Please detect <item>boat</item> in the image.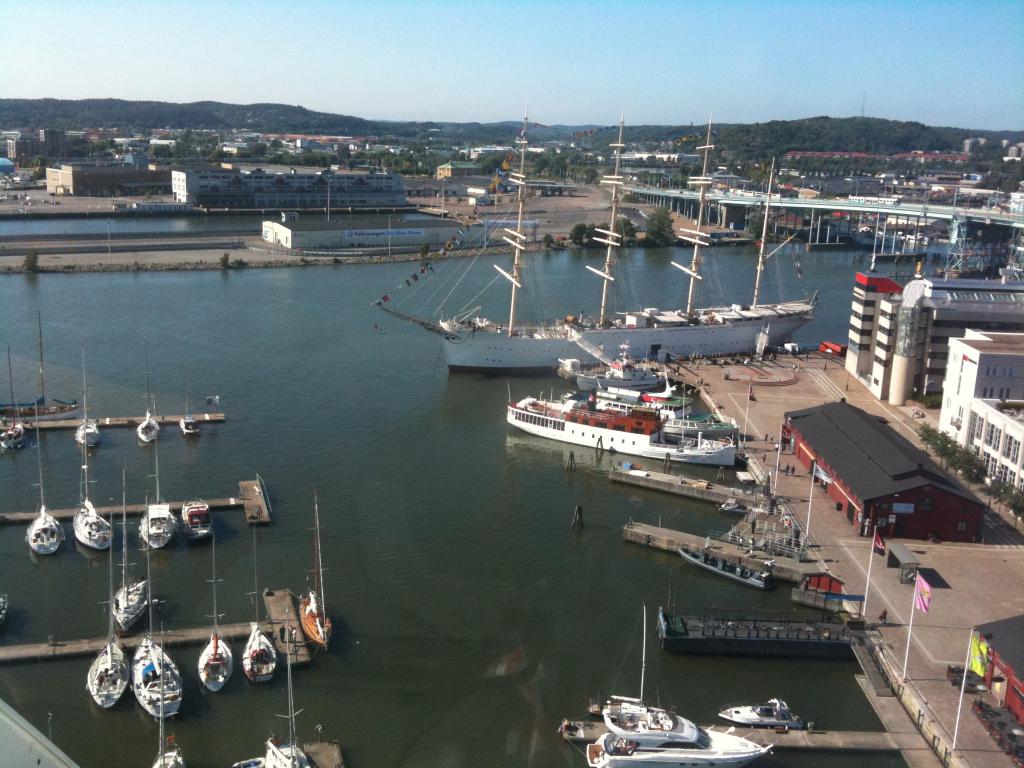
{"x1": 95, "y1": 569, "x2": 136, "y2": 705}.
